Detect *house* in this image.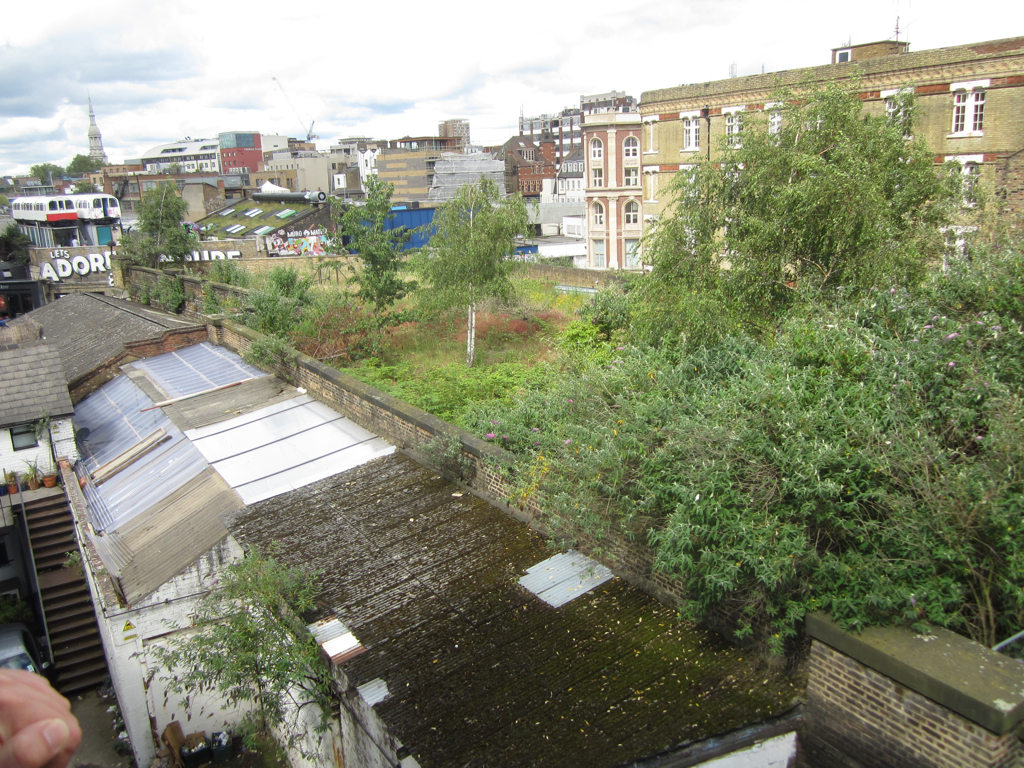
Detection: box=[181, 189, 339, 263].
